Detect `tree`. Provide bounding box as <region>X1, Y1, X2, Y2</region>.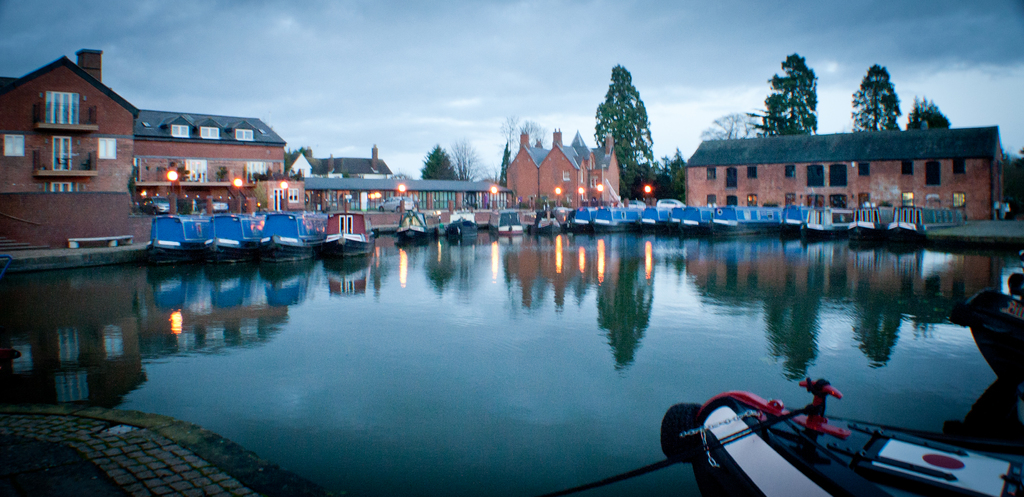
<region>852, 65, 897, 129</region>.
